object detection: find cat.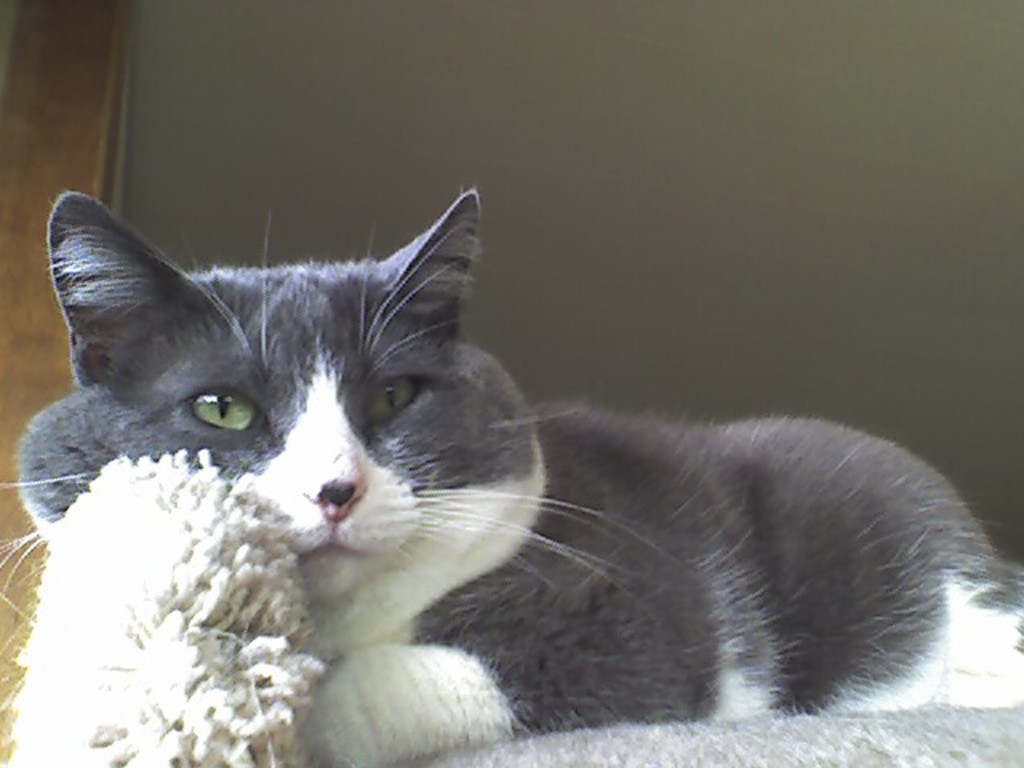
detection(0, 184, 1022, 766).
